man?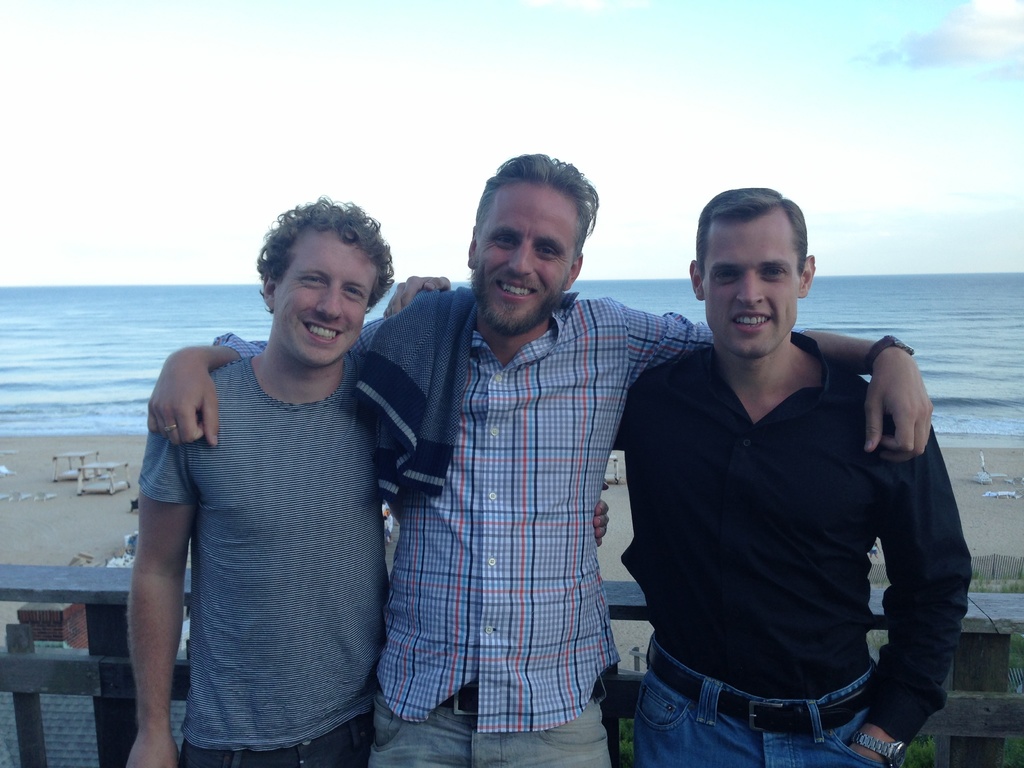
BBox(377, 182, 984, 767)
